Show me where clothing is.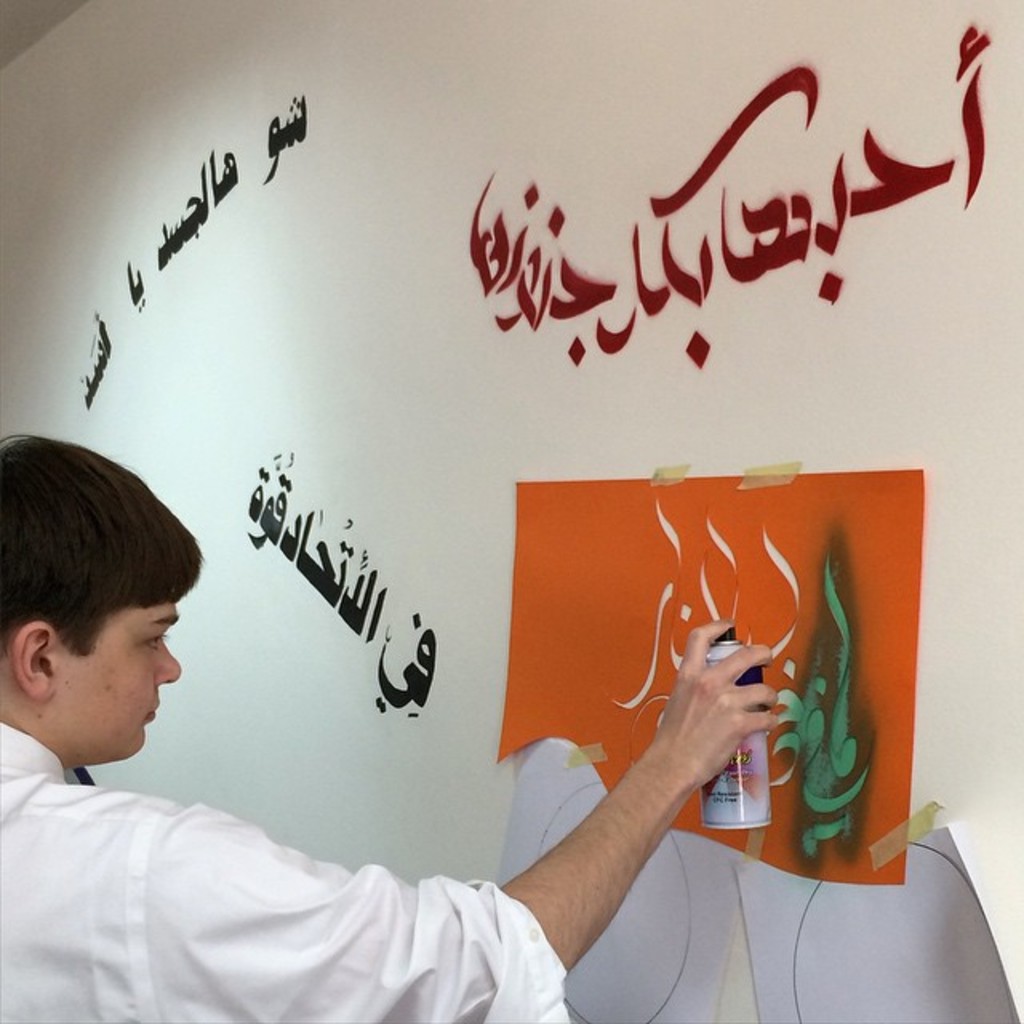
clothing is at <bbox>0, 736, 570, 1022</bbox>.
